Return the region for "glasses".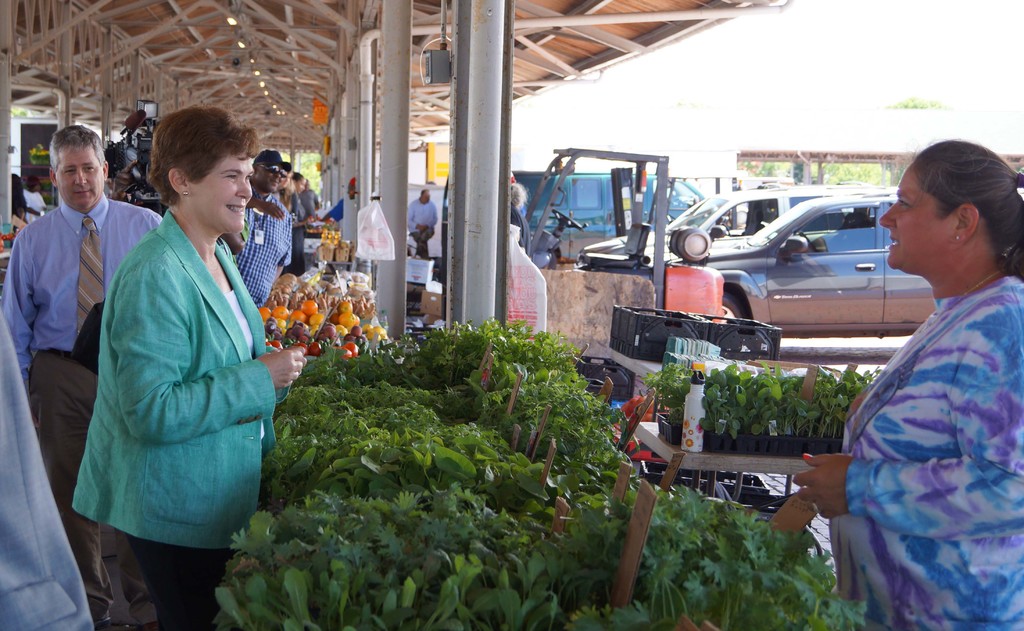
(left=262, top=164, right=280, bottom=174).
